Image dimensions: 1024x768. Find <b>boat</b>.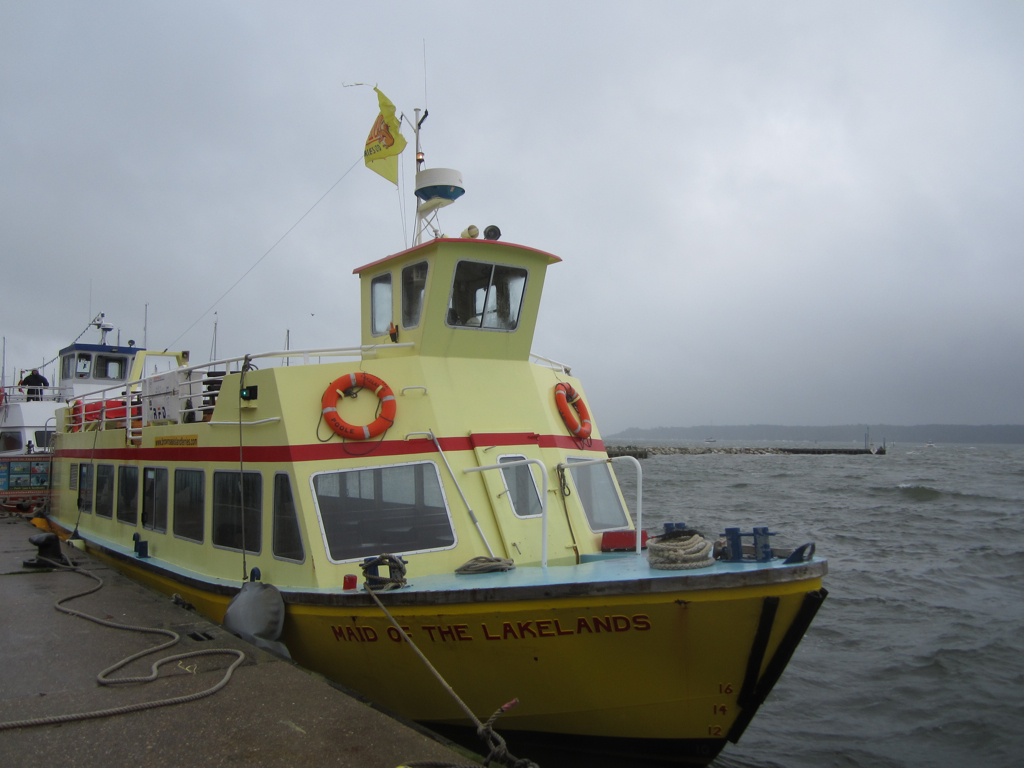
22/87/817/754.
